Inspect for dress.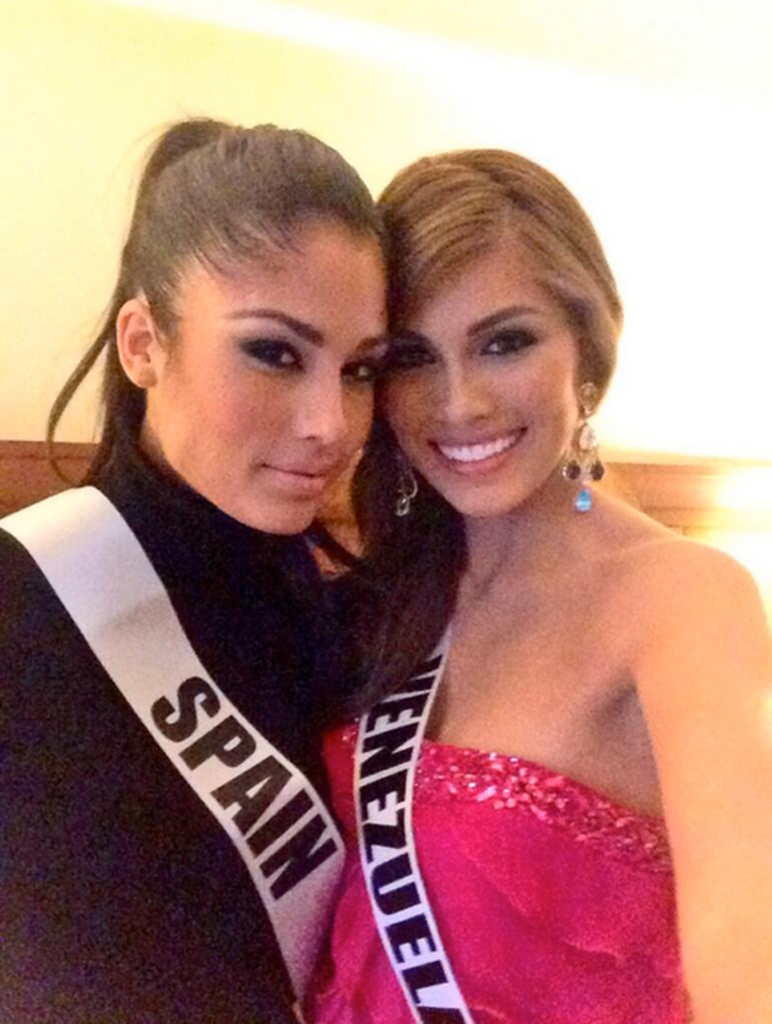
Inspection: Rect(0, 475, 360, 1023).
